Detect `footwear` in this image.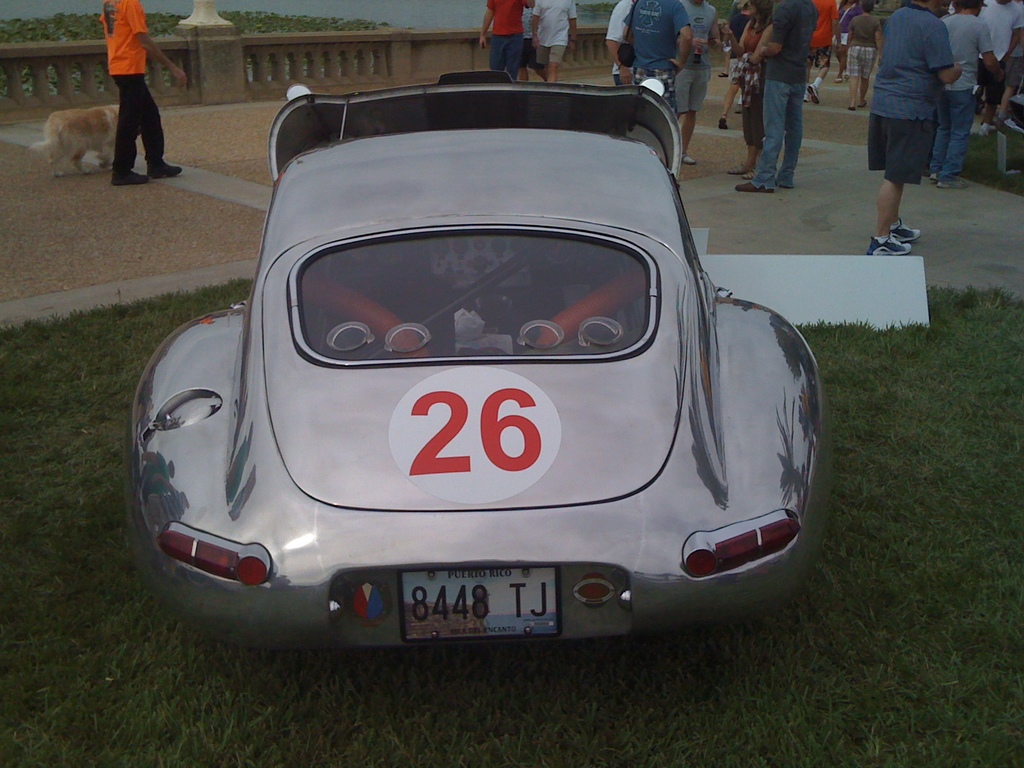
Detection: l=737, t=104, r=744, b=113.
